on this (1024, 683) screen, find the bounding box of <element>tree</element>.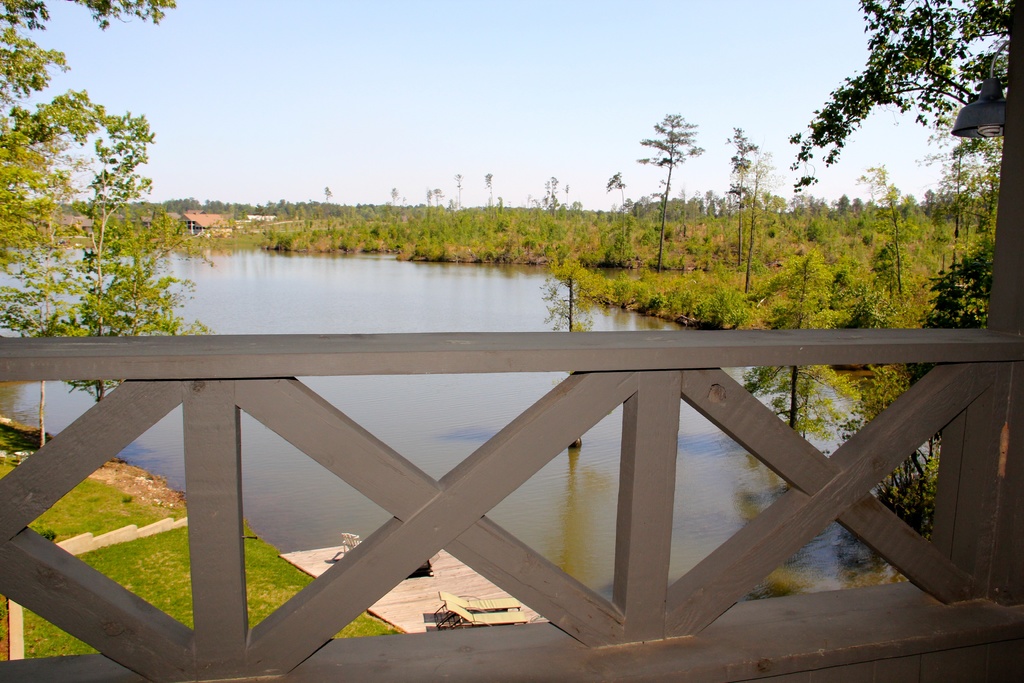
Bounding box: detection(0, 119, 105, 456).
